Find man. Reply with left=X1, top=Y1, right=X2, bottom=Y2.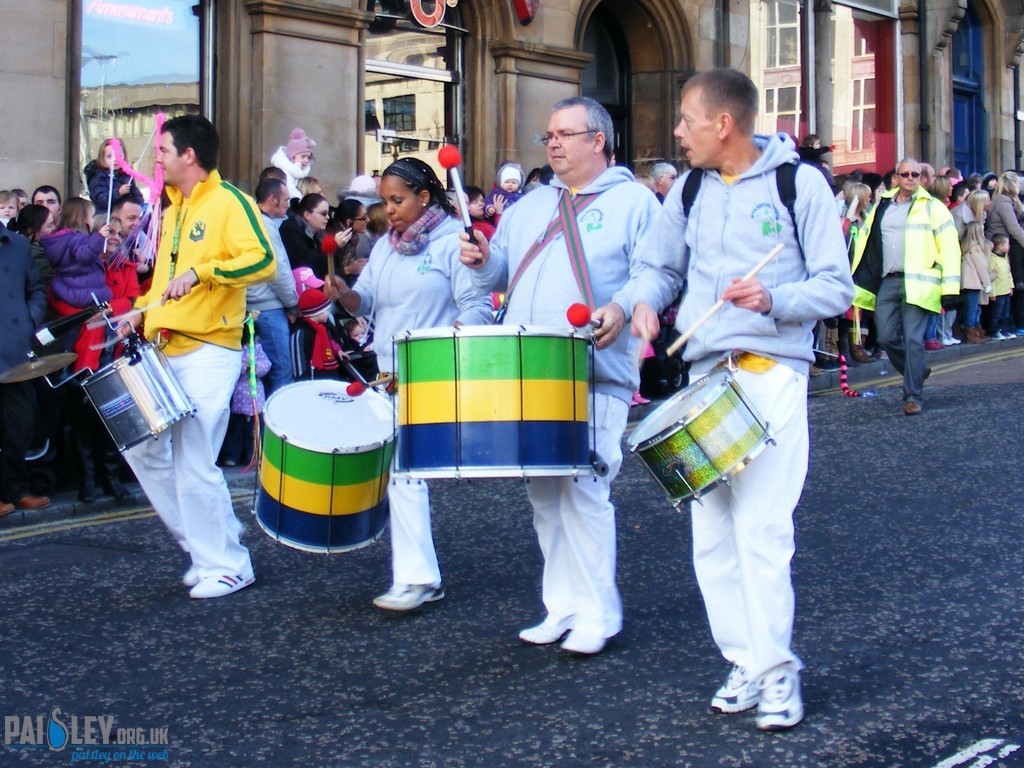
left=107, top=113, right=276, bottom=601.
